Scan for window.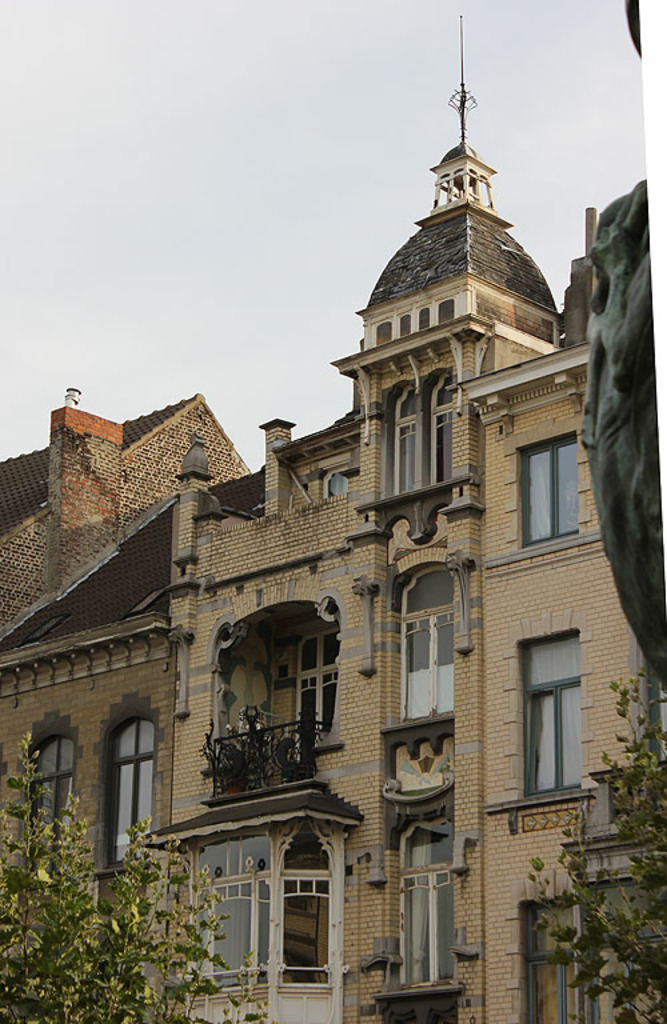
Scan result: [430, 376, 459, 484].
